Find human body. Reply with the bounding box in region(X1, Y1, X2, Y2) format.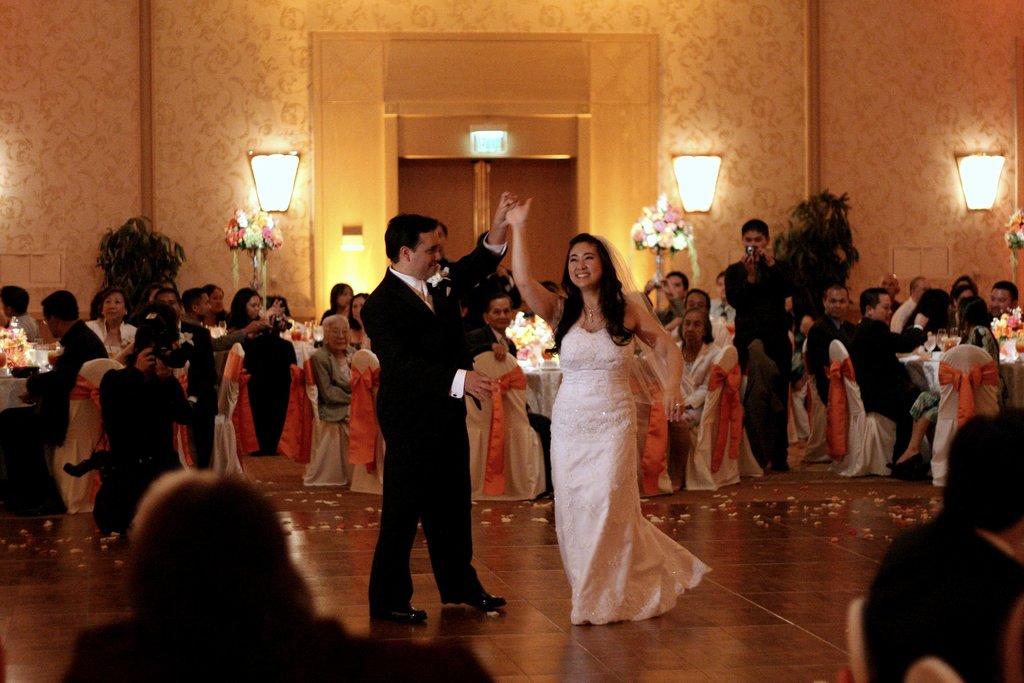
region(727, 251, 790, 471).
